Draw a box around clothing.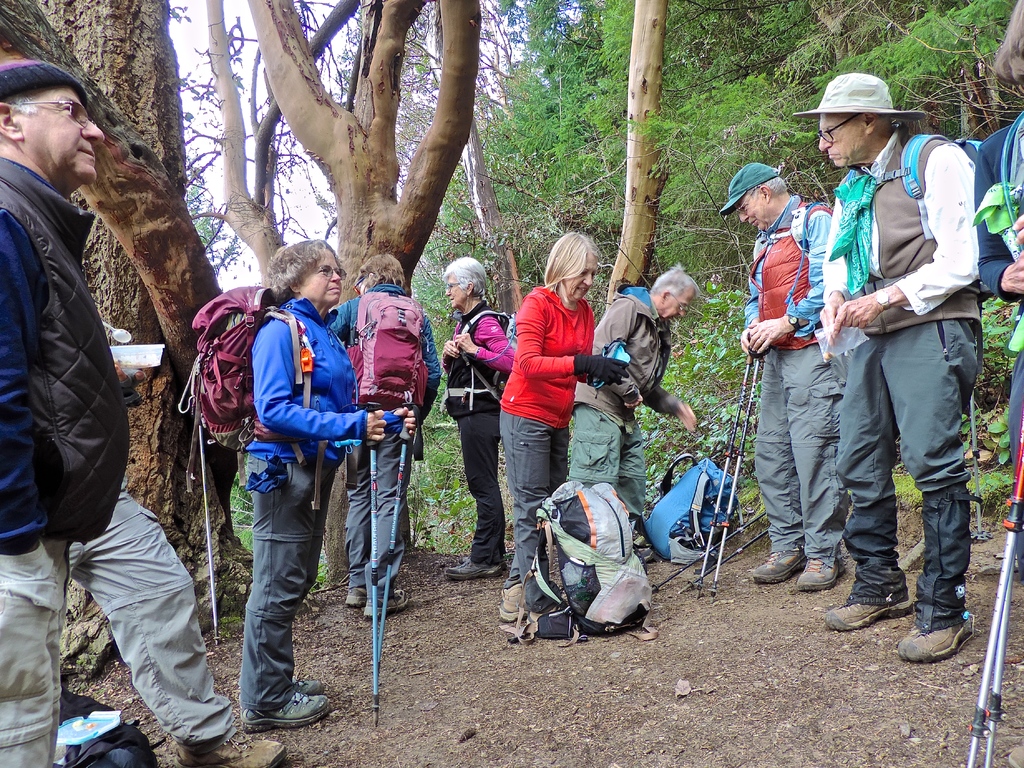
bbox=[0, 155, 232, 767].
